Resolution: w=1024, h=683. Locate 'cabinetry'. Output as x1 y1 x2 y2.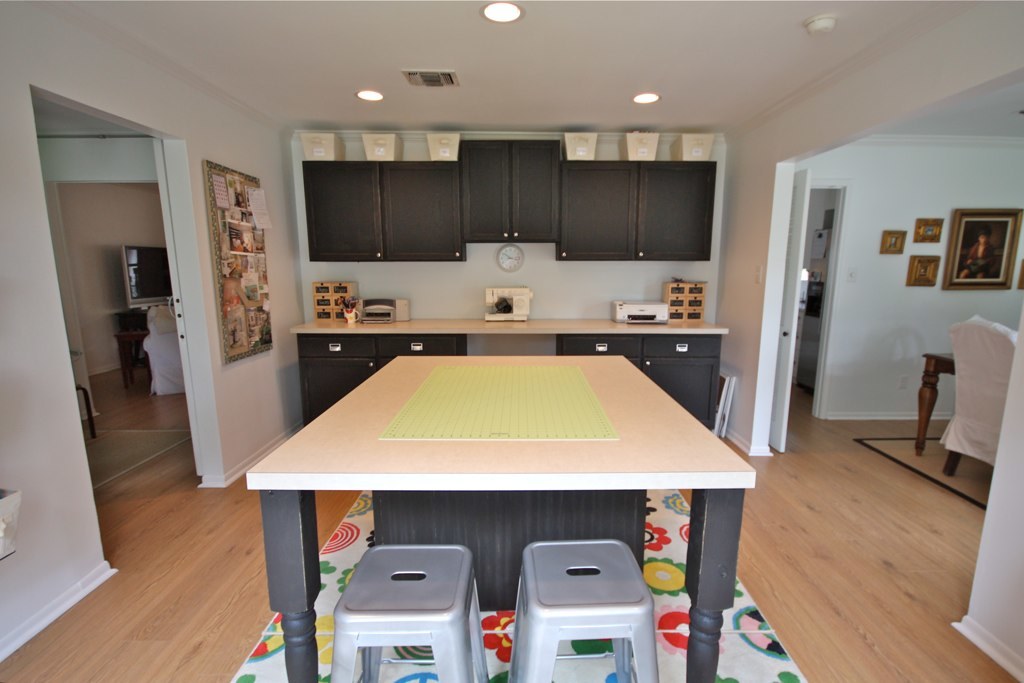
456 135 563 247.
